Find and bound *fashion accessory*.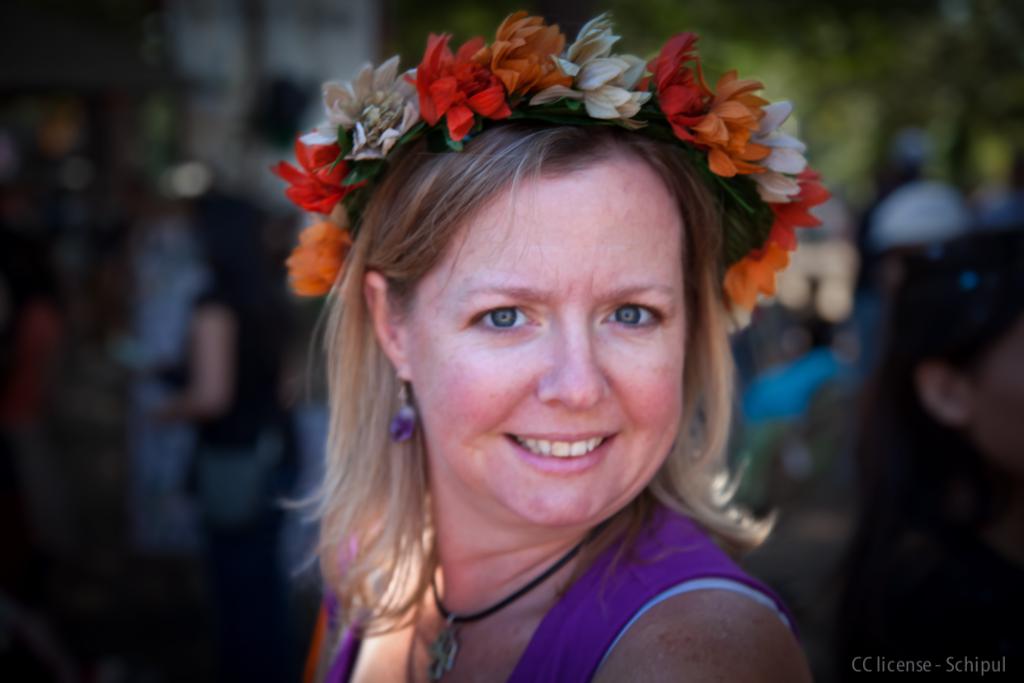
Bound: <region>386, 363, 418, 448</region>.
